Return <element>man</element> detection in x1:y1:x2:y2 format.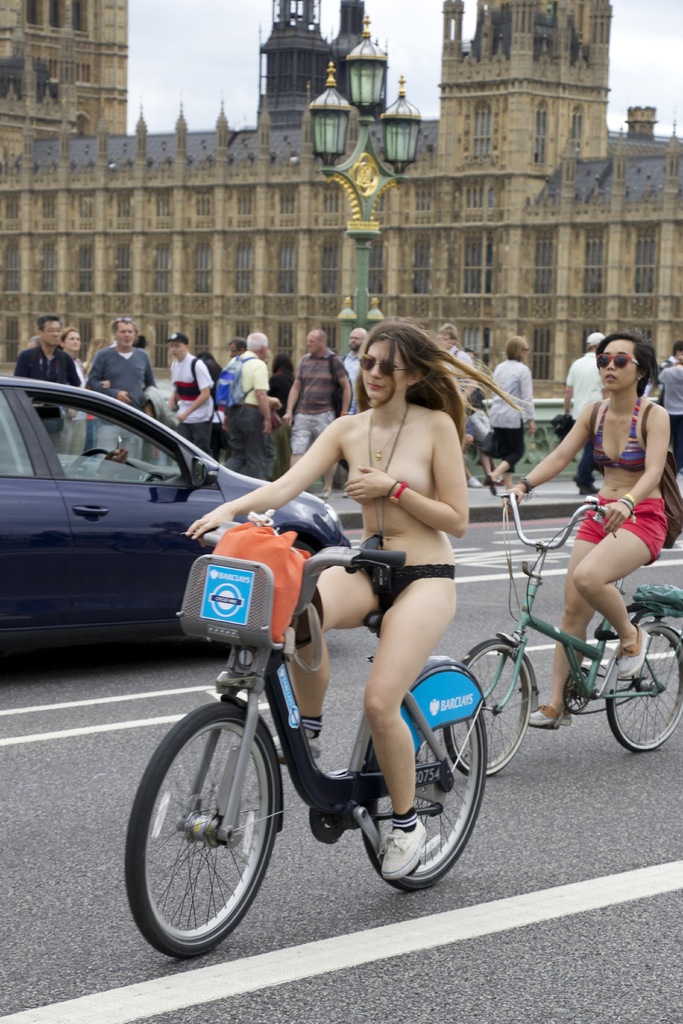
281:328:351:498.
